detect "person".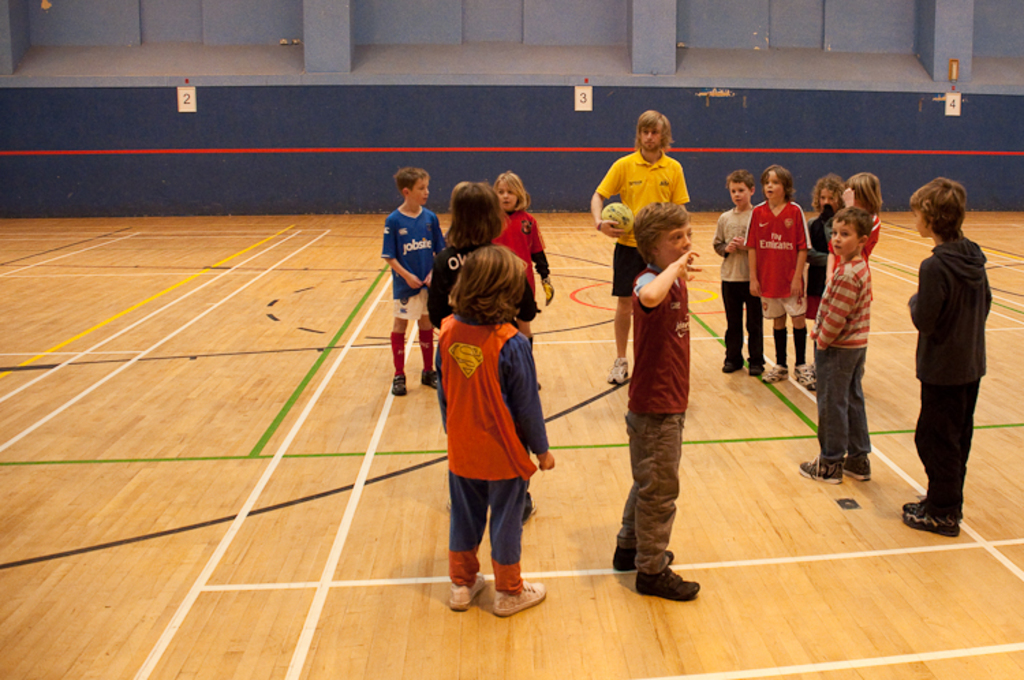
Detected at <bbox>755, 168, 812, 381</bbox>.
